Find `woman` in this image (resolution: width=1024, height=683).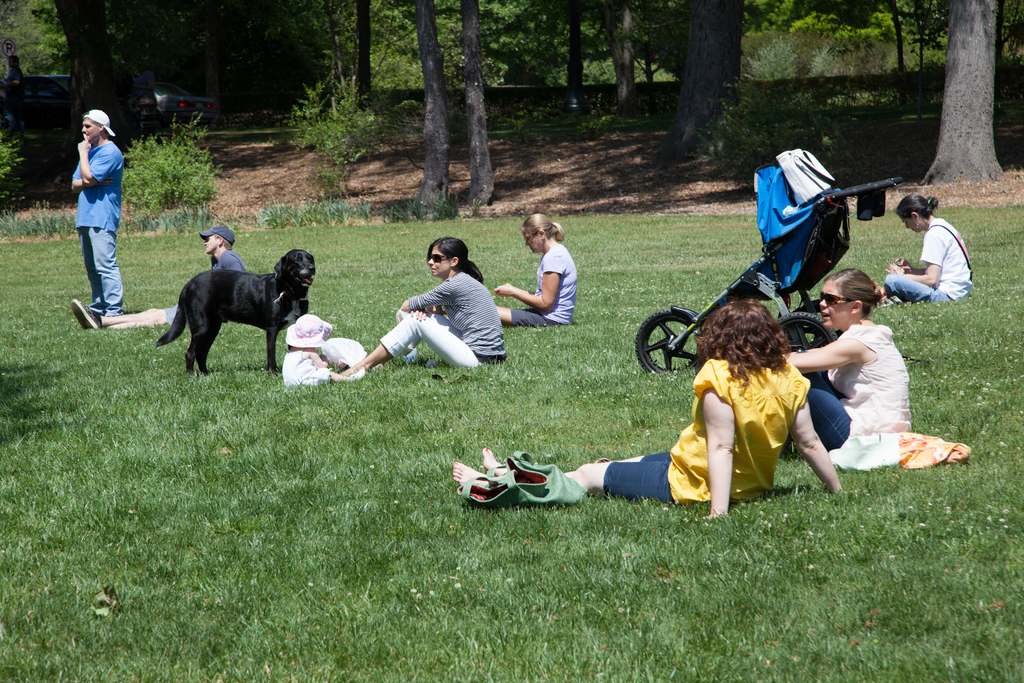
{"left": 450, "top": 297, "right": 850, "bottom": 519}.
